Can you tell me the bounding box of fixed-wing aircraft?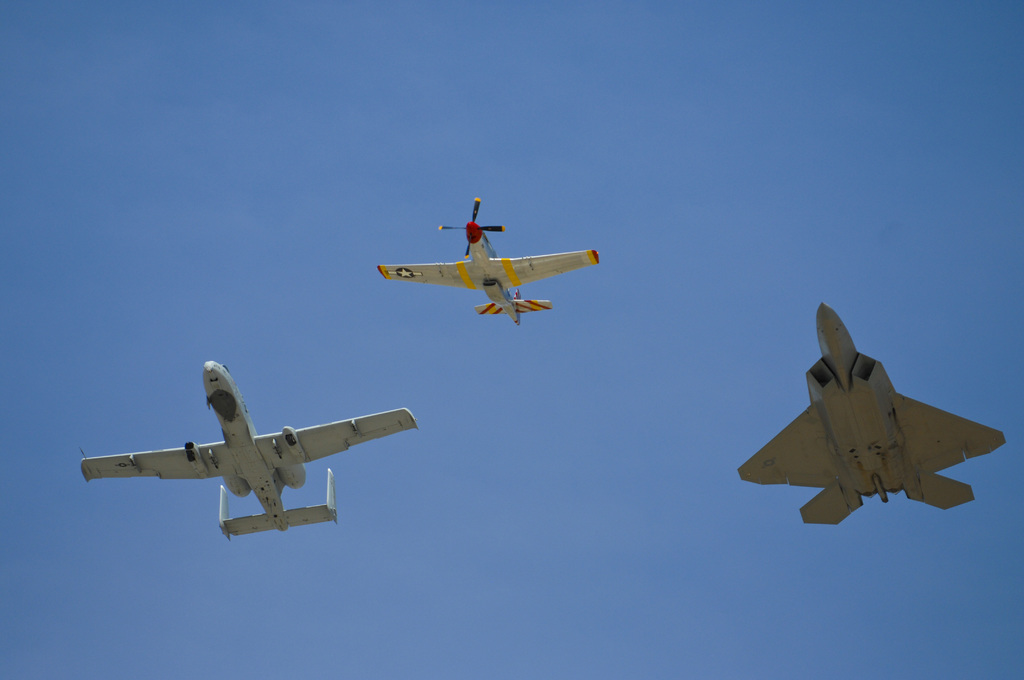
<region>739, 296, 1009, 528</region>.
